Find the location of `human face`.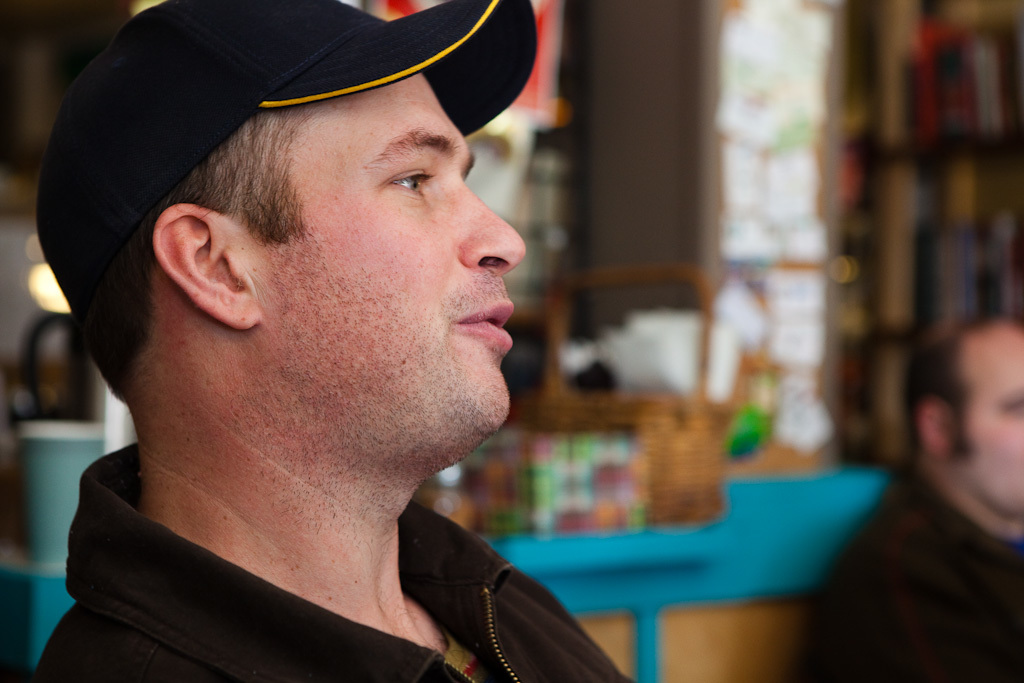
Location: [left=229, top=73, right=527, bottom=420].
